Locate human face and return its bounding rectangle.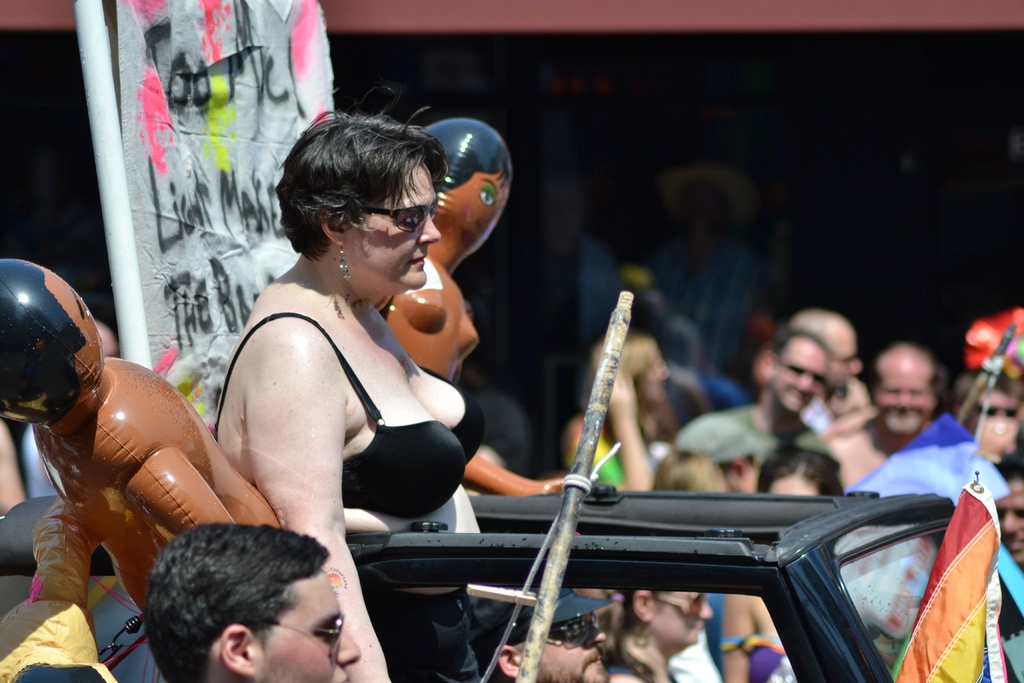
rect(772, 479, 817, 498).
